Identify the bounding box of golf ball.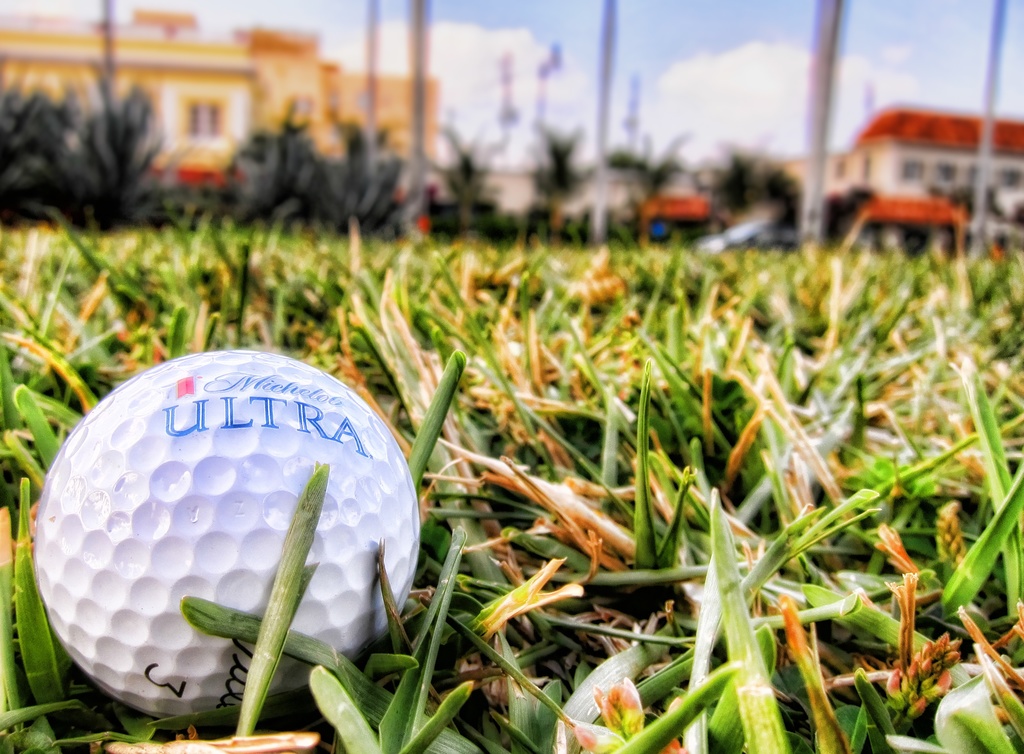
[31,342,425,718].
